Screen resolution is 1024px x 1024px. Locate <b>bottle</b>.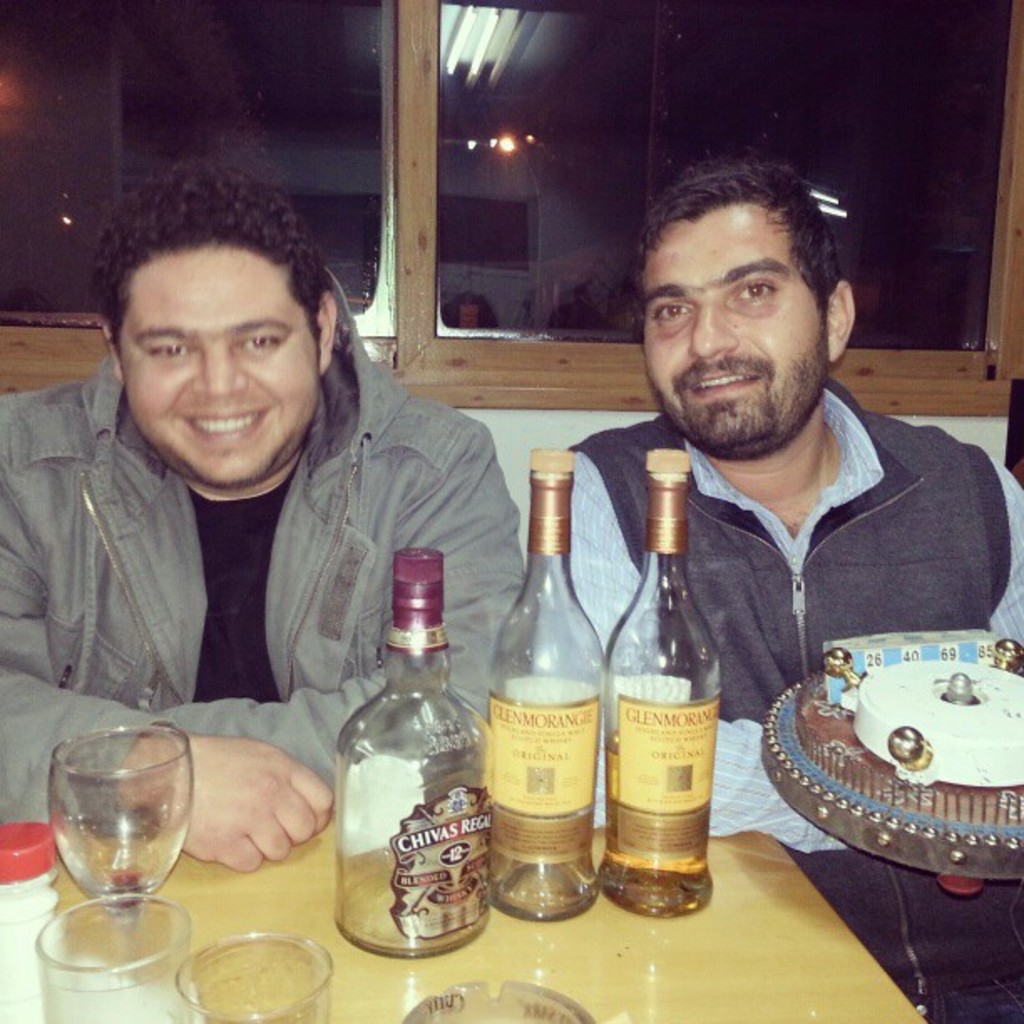
333/587/492/984.
